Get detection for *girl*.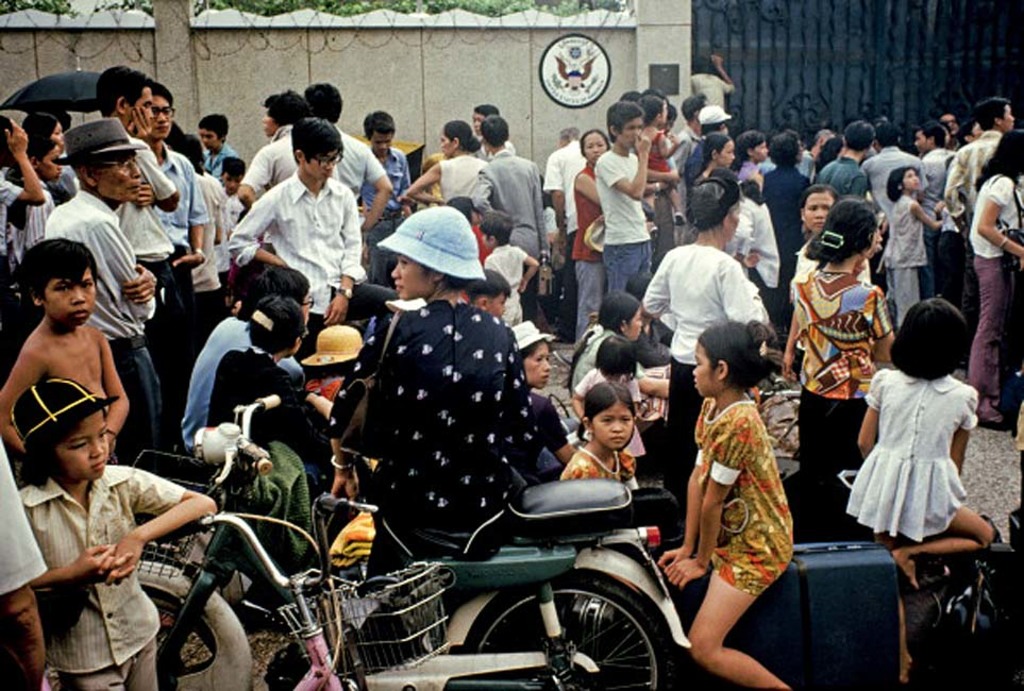
Detection: 875, 164, 944, 334.
